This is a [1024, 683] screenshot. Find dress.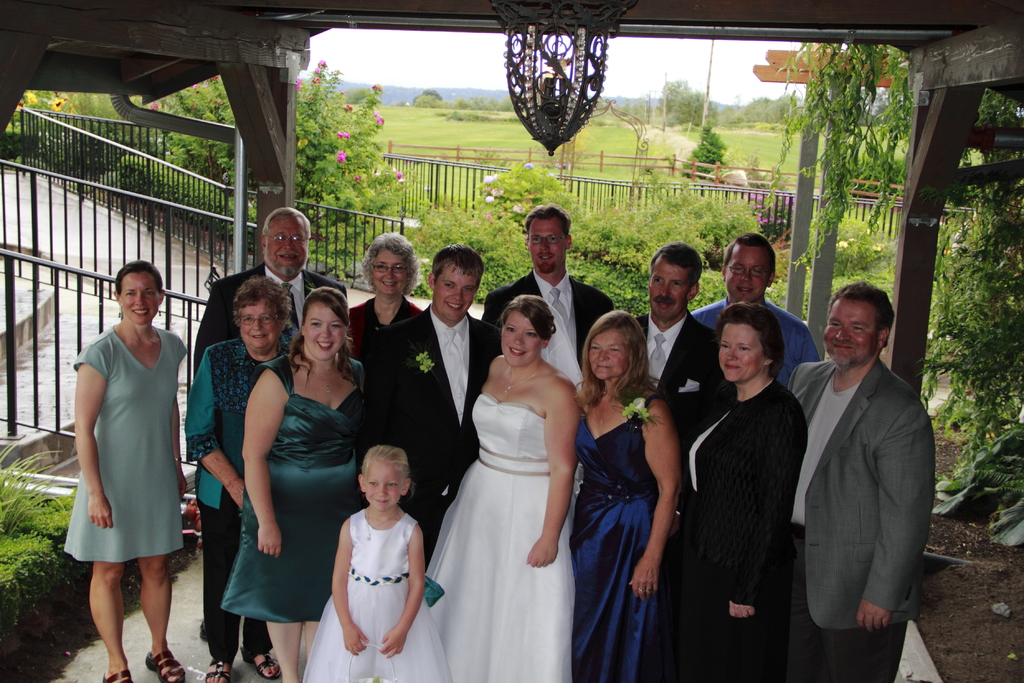
Bounding box: <box>63,322,189,564</box>.
